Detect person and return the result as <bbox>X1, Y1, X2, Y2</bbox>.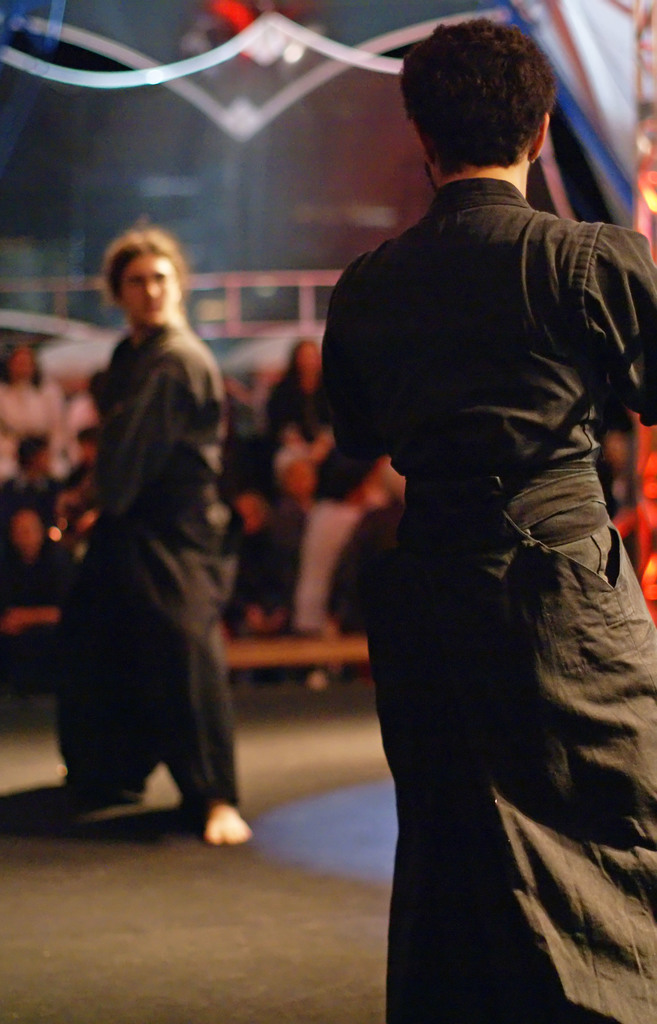
<bbox>51, 226, 254, 845</bbox>.
